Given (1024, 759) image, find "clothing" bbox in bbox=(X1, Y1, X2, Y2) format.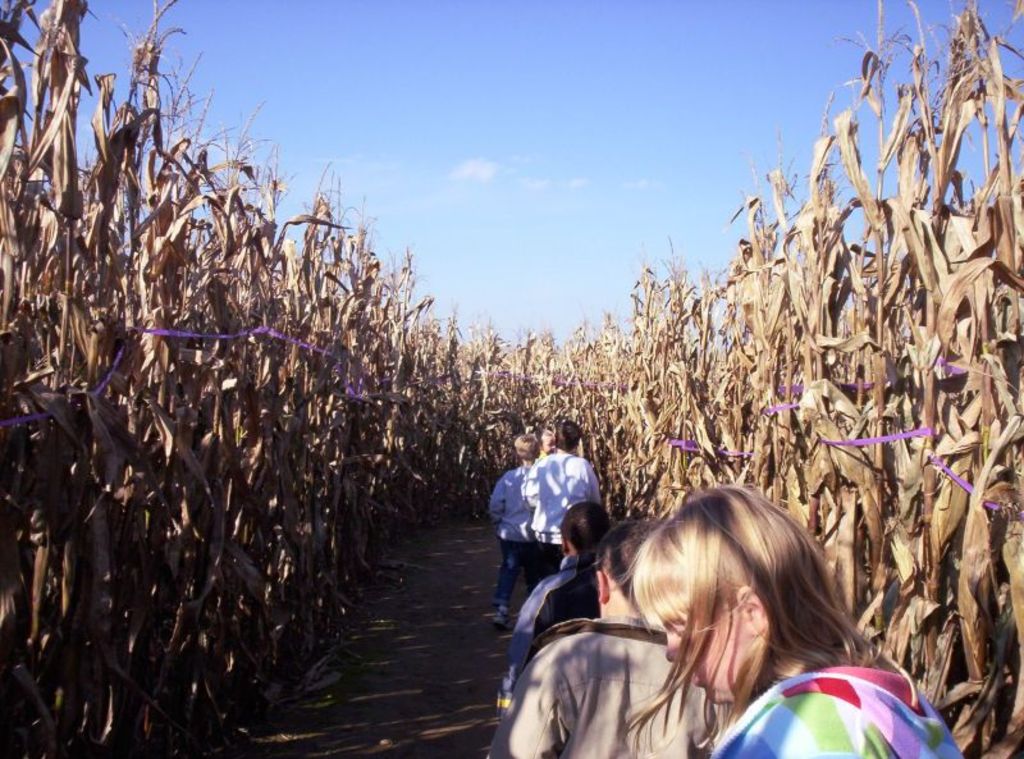
bbox=(497, 548, 598, 694).
